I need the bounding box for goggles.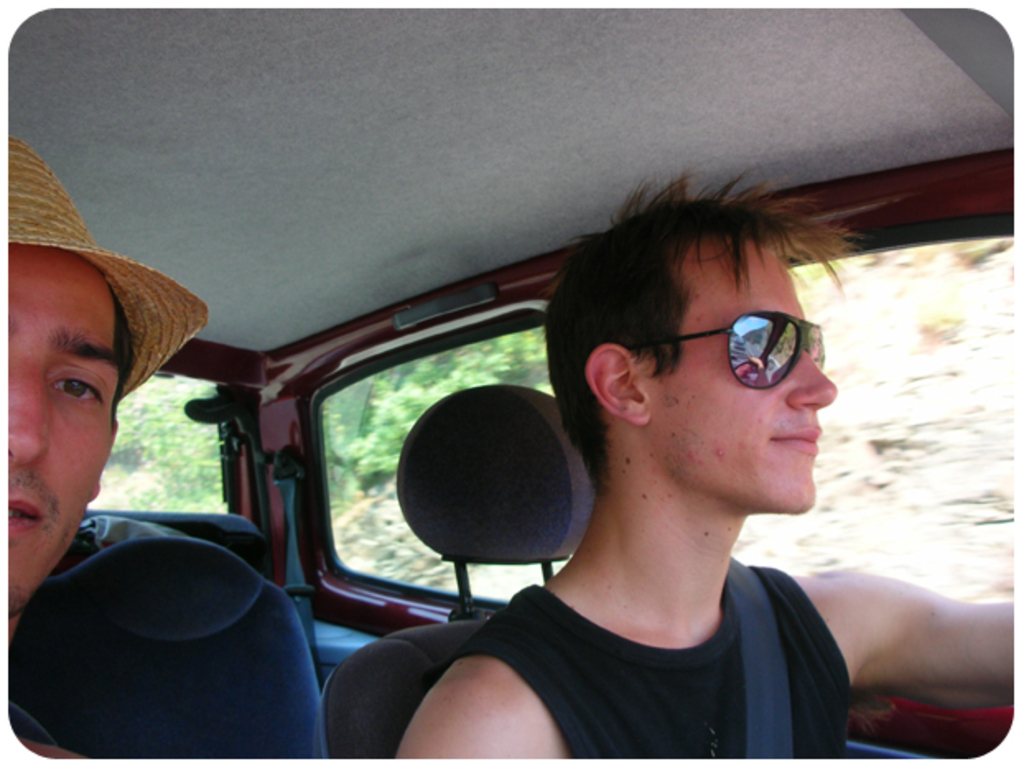
Here it is: [644,301,849,402].
